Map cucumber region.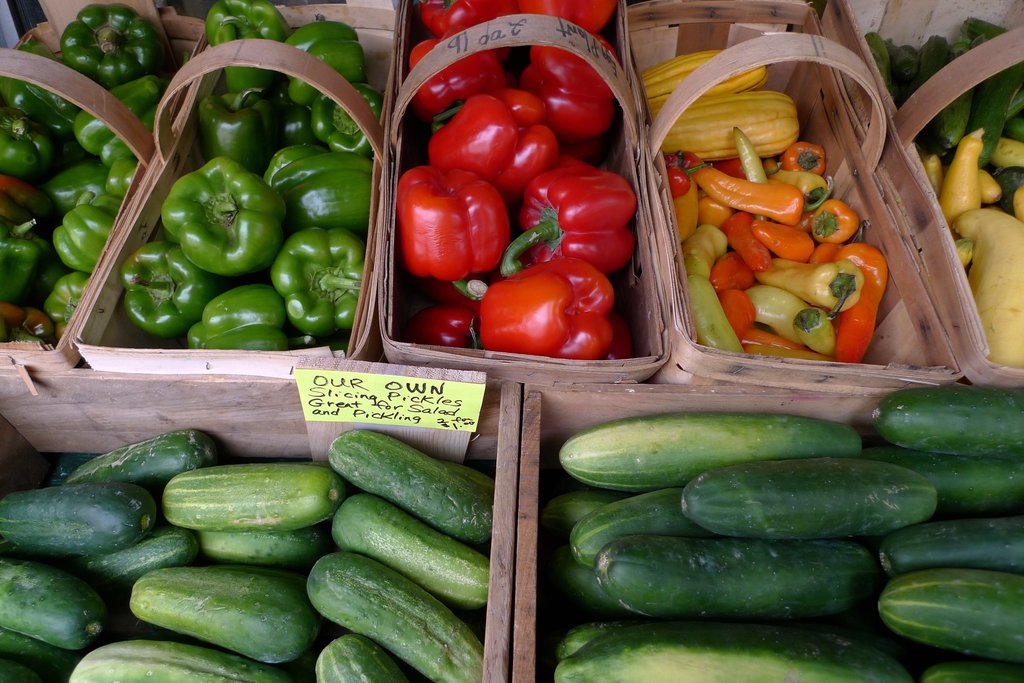
Mapped to BBox(867, 385, 1023, 458).
